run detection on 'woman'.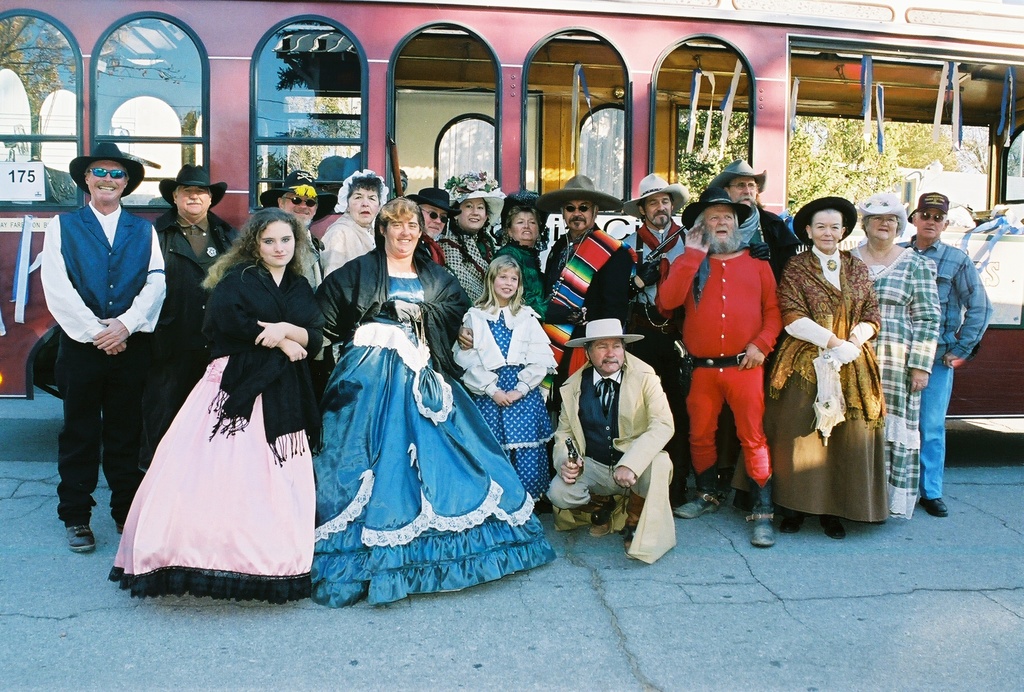
Result: 459/187/550/347.
